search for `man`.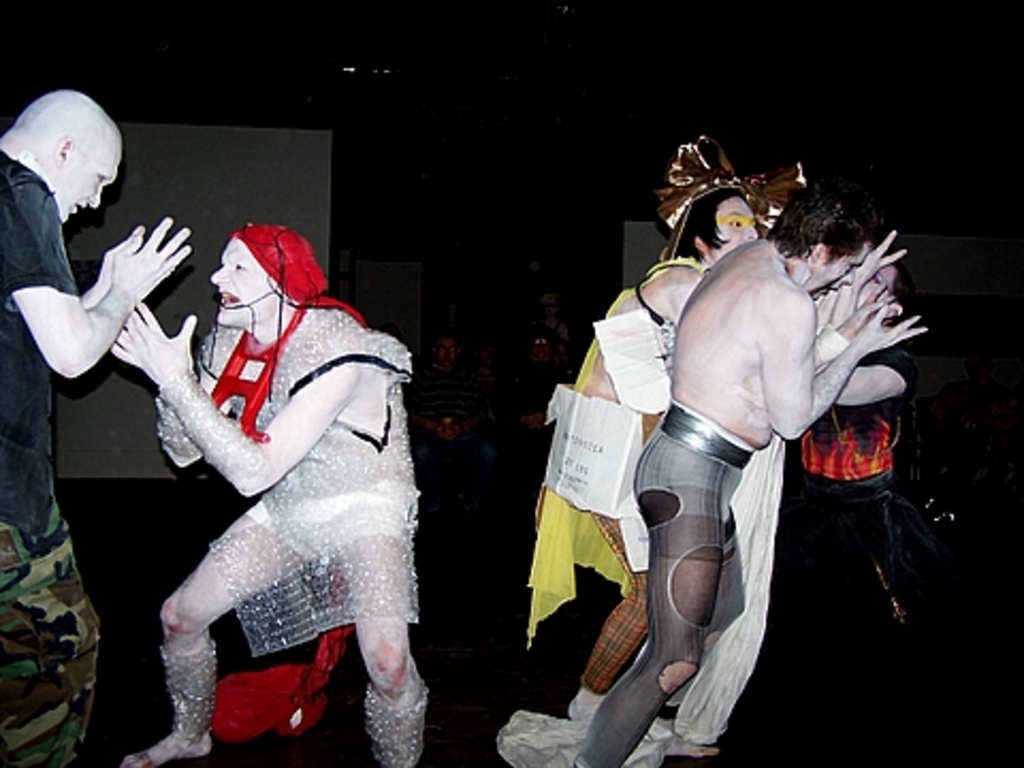
Found at 0,90,194,766.
